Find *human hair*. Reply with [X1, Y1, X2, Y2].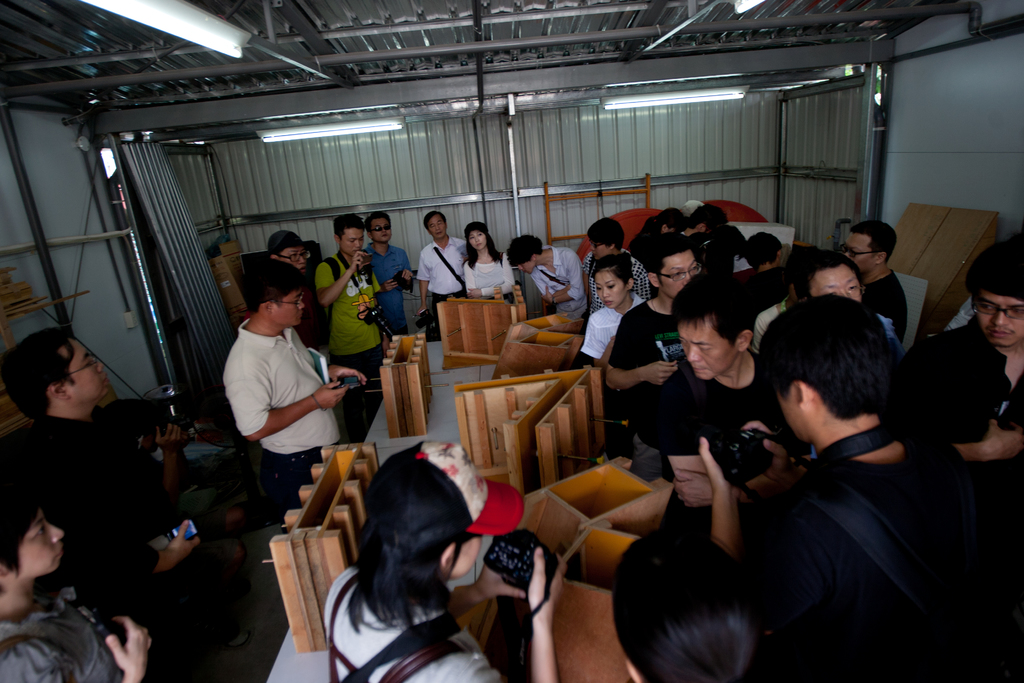
[964, 229, 1023, 297].
